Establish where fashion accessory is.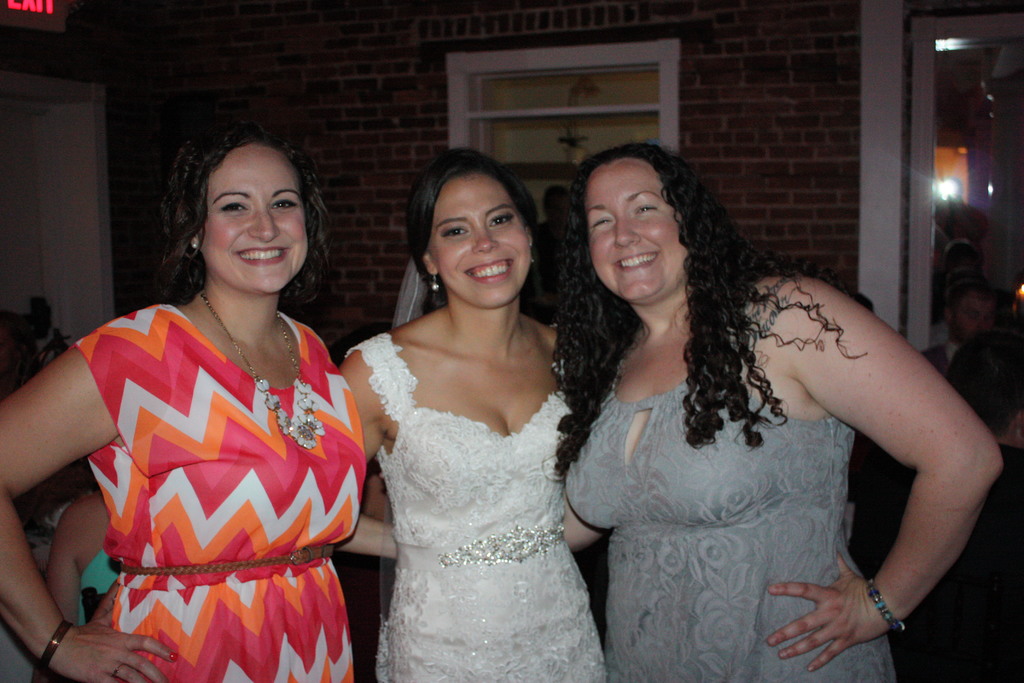
Established at 427, 267, 441, 295.
